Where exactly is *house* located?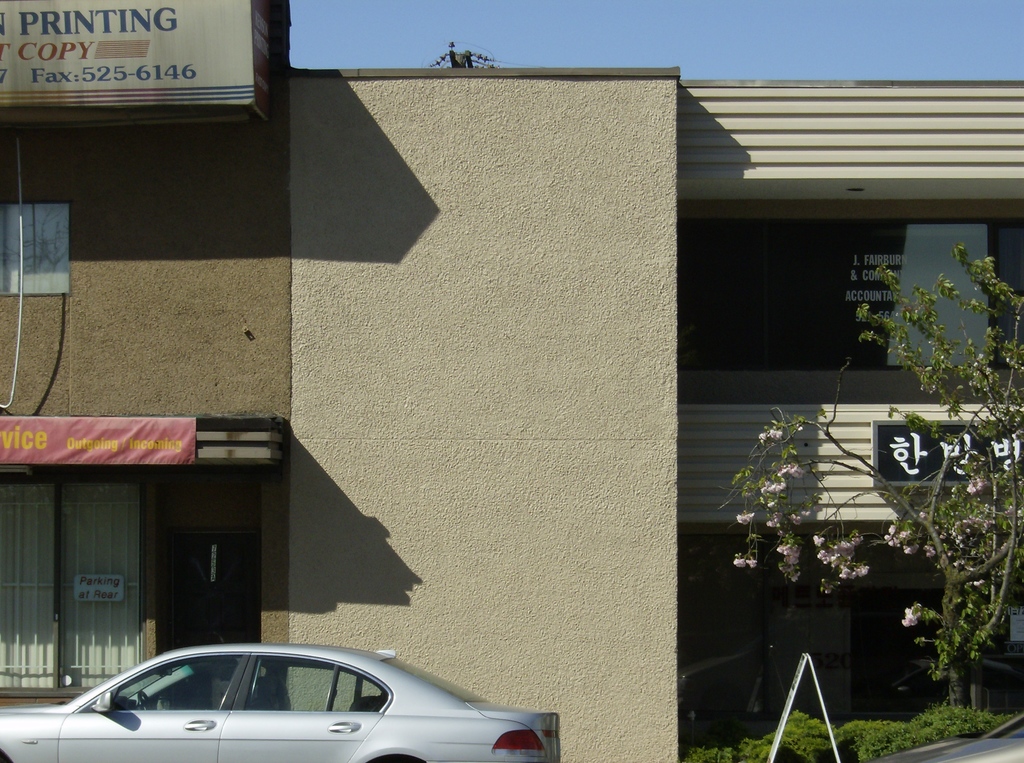
Its bounding box is crop(676, 87, 1023, 762).
